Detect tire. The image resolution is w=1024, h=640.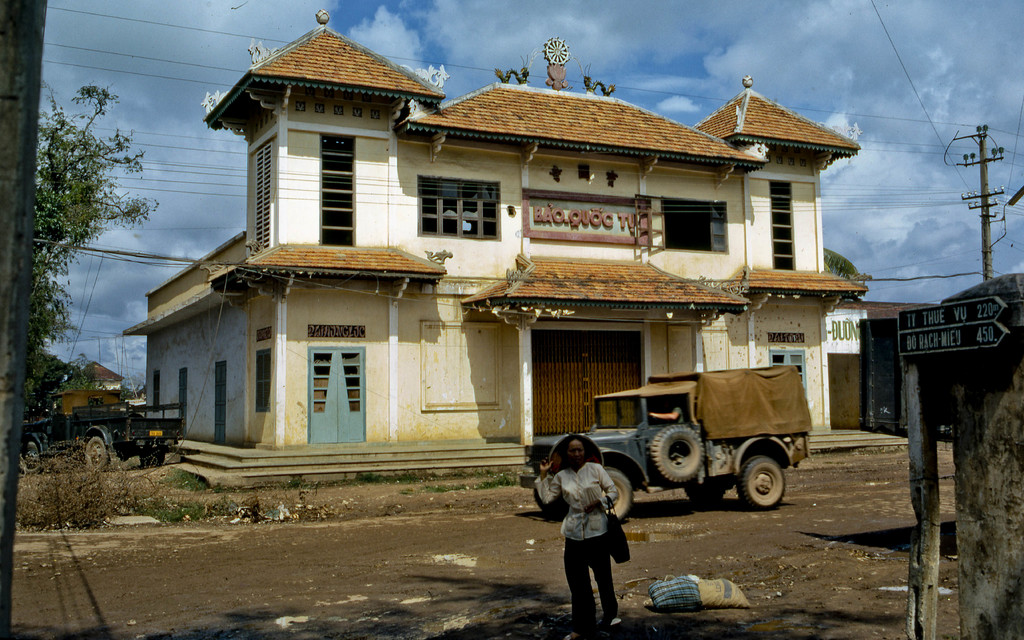
bbox(607, 467, 639, 522).
